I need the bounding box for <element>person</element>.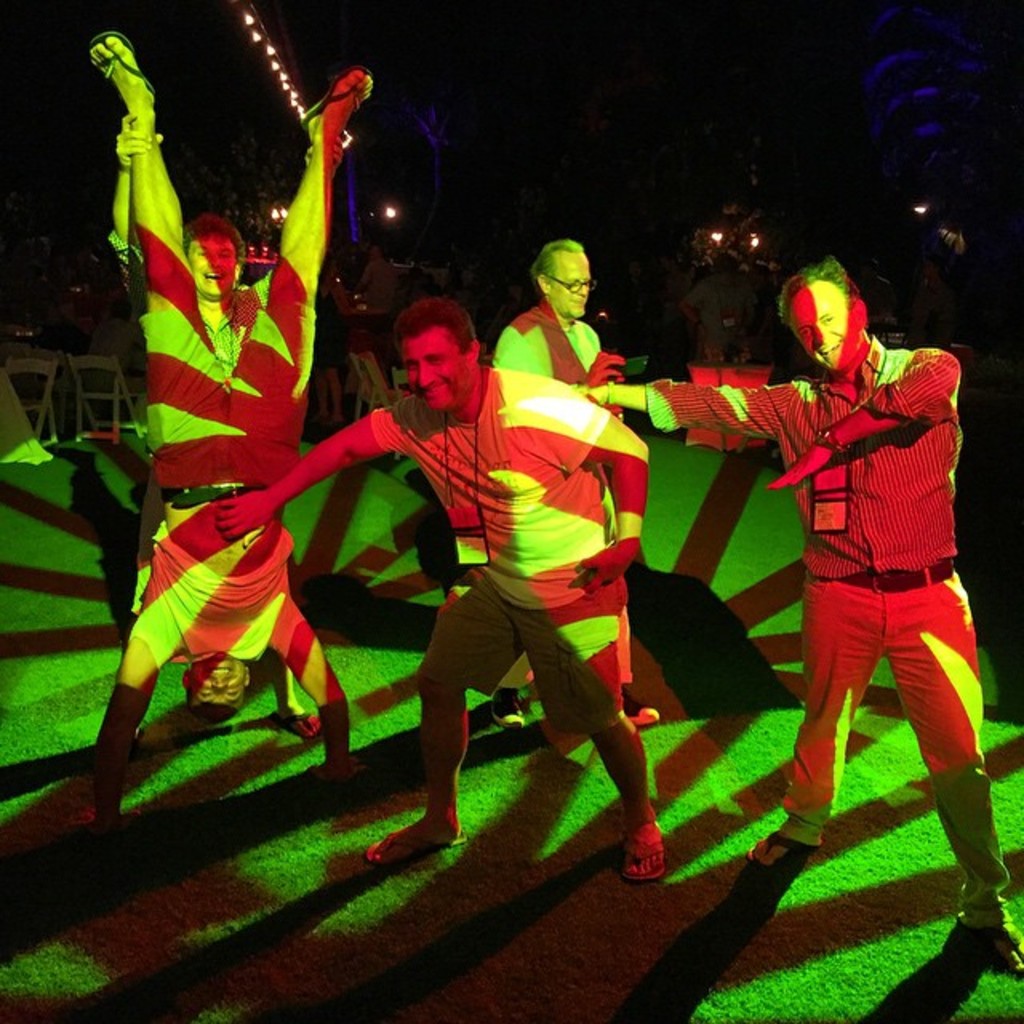
Here it is: bbox=(475, 229, 611, 730).
